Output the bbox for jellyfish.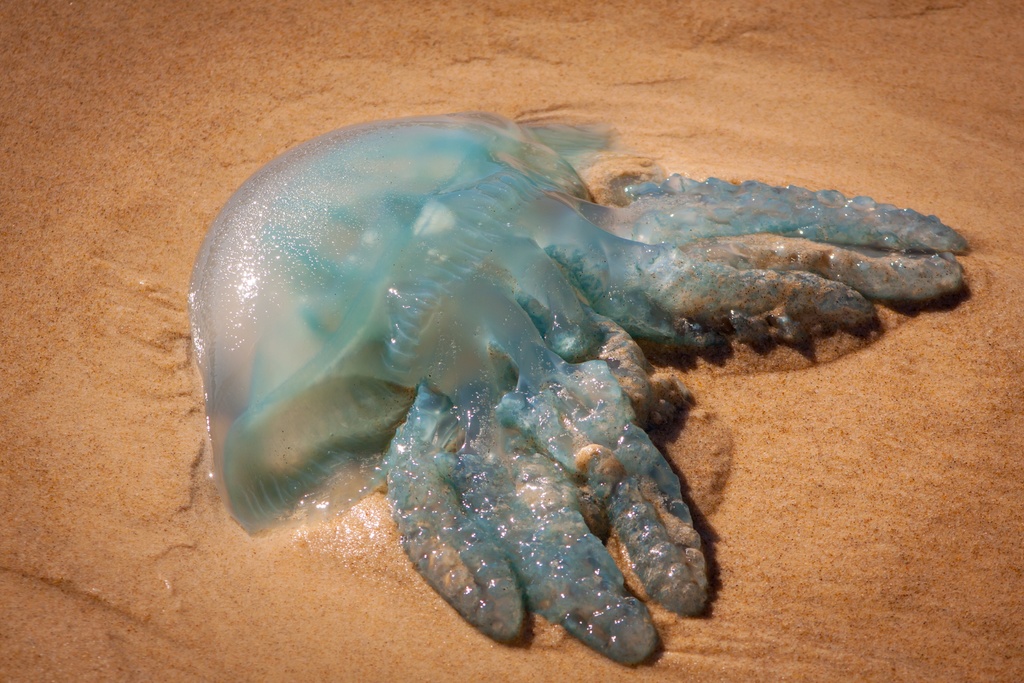
(left=179, top=108, right=968, bottom=671).
